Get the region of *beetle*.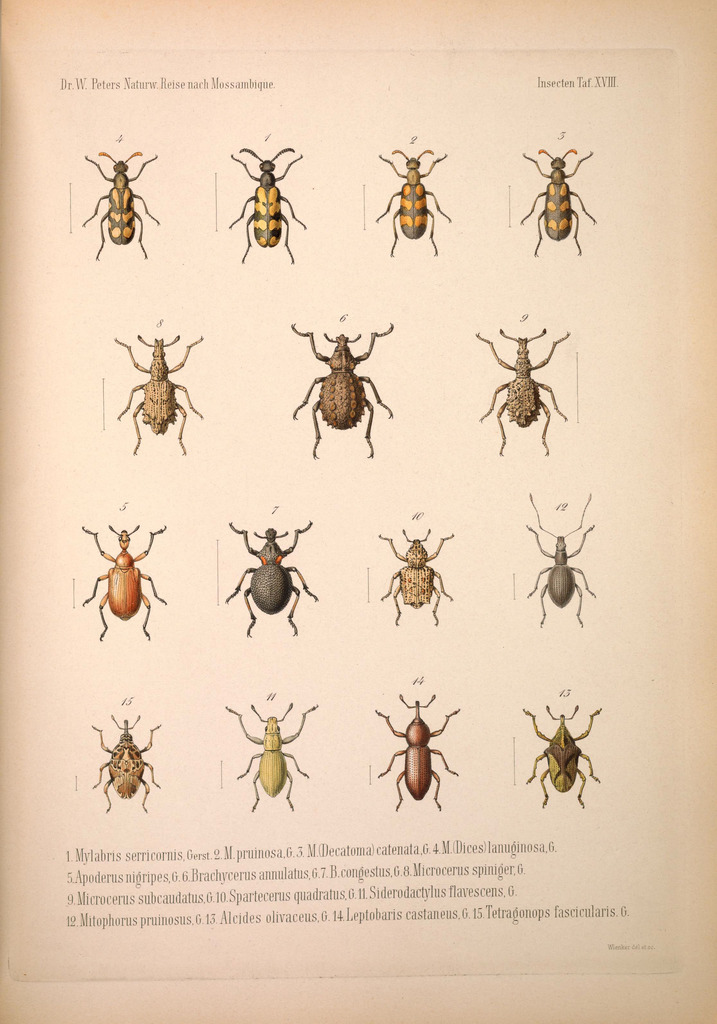
x1=223 y1=703 x2=325 y2=815.
